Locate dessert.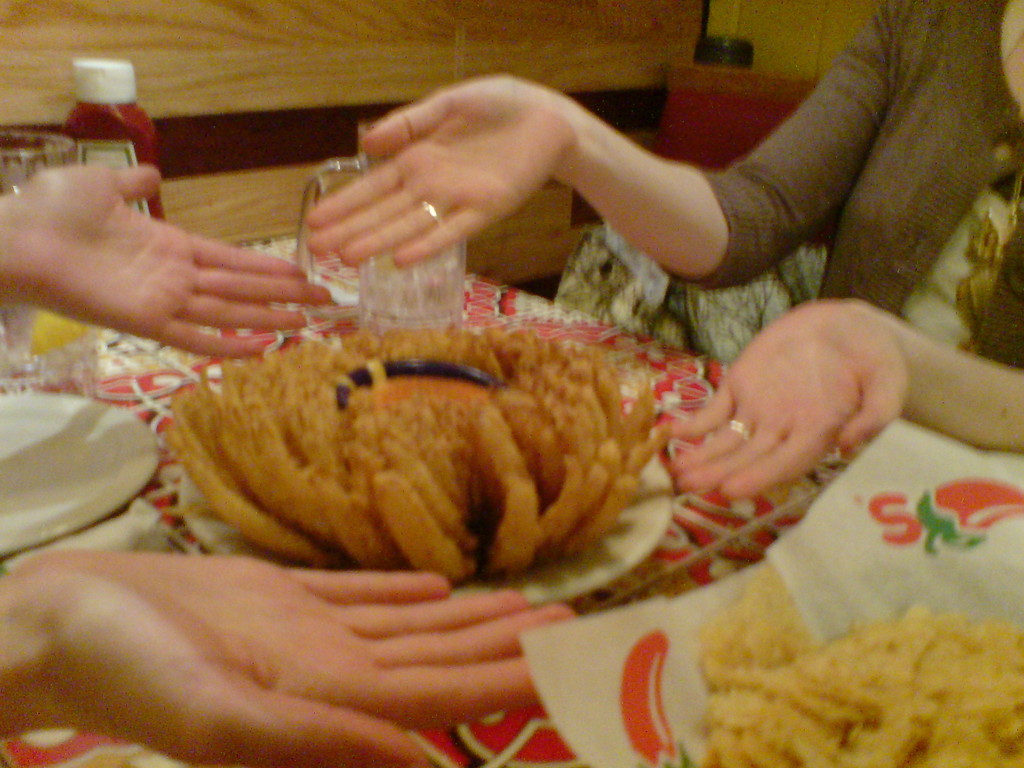
Bounding box: rect(166, 323, 676, 582).
